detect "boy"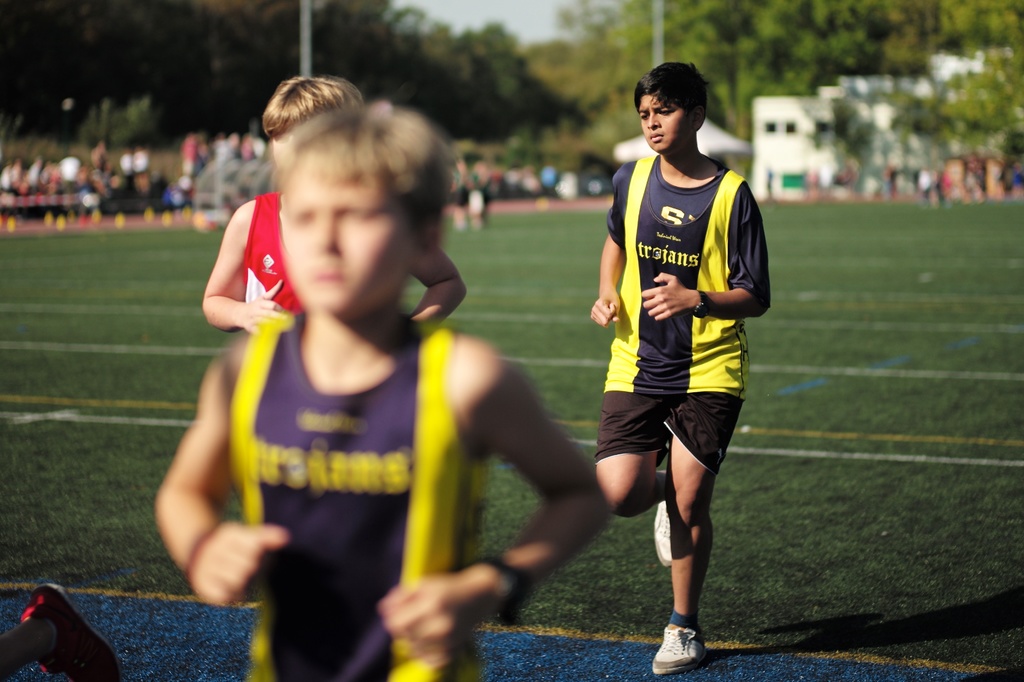
pyautogui.locateOnScreen(143, 45, 607, 663)
